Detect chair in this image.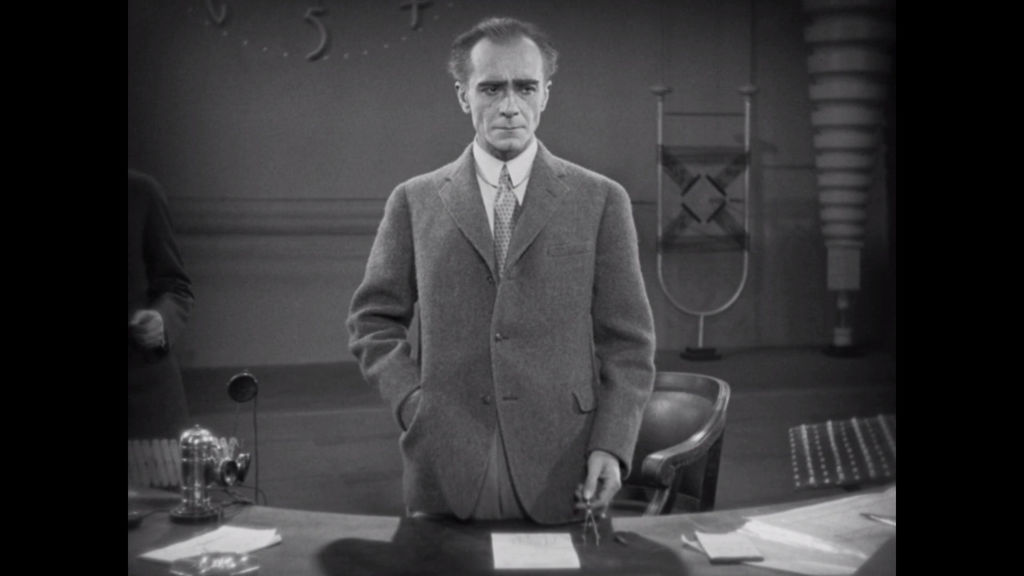
Detection: {"left": 609, "top": 371, "right": 727, "bottom": 529}.
